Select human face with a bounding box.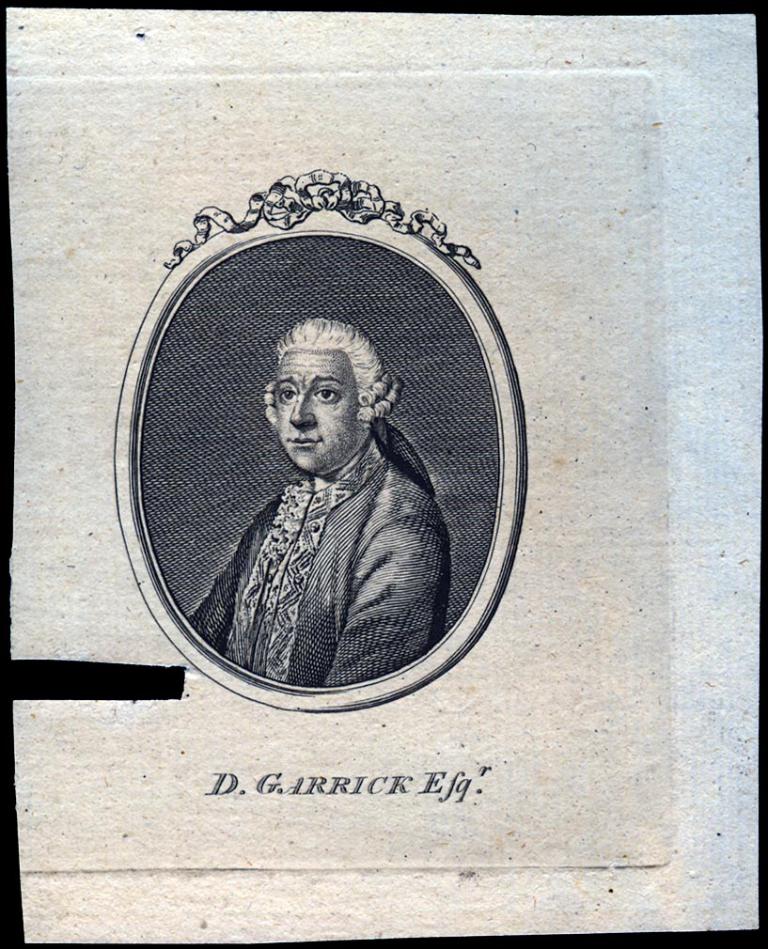
274:351:357:468.
